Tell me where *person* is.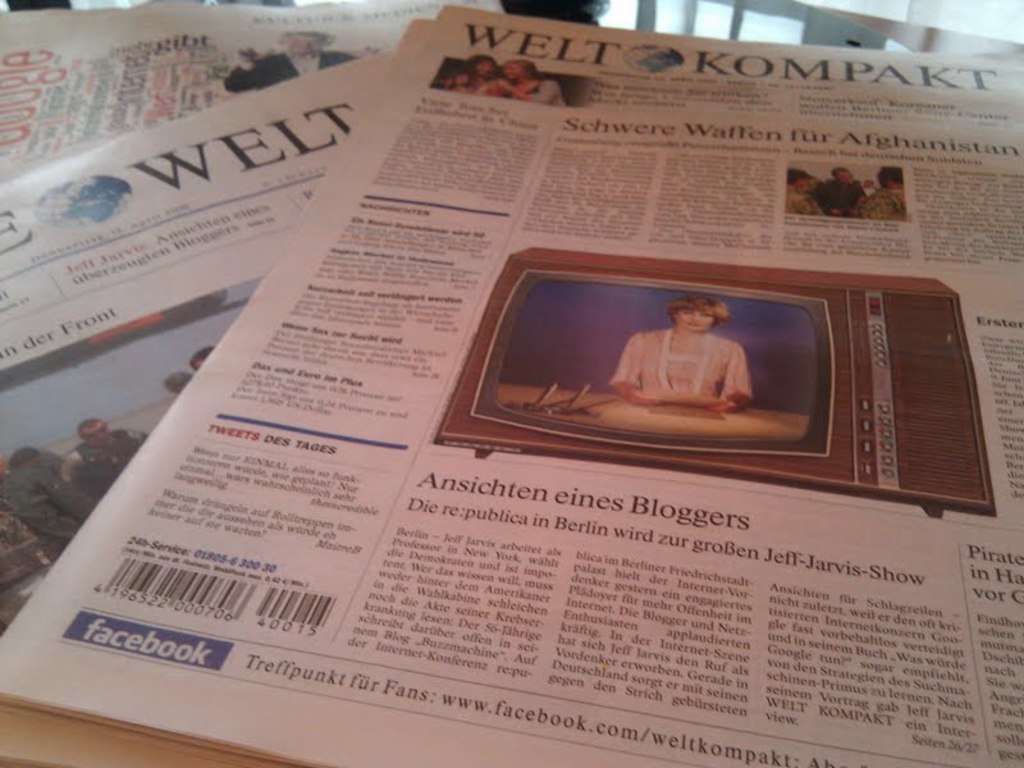
*person* is at bbox=(815, 164, 873, 218).
